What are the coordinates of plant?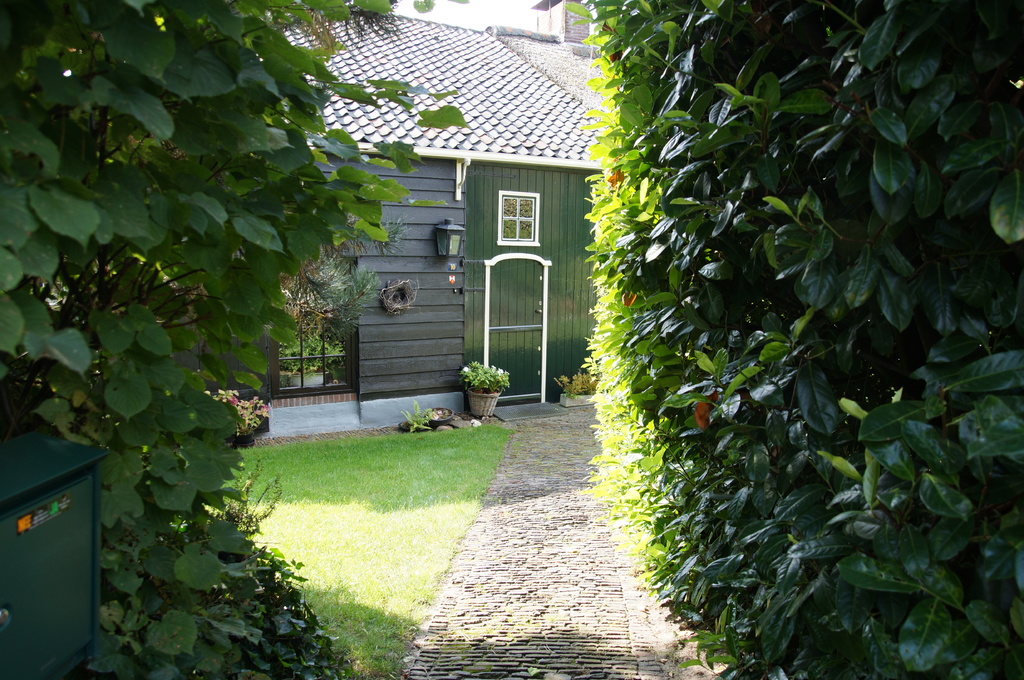
BBox(547, 367, 598, 393).
